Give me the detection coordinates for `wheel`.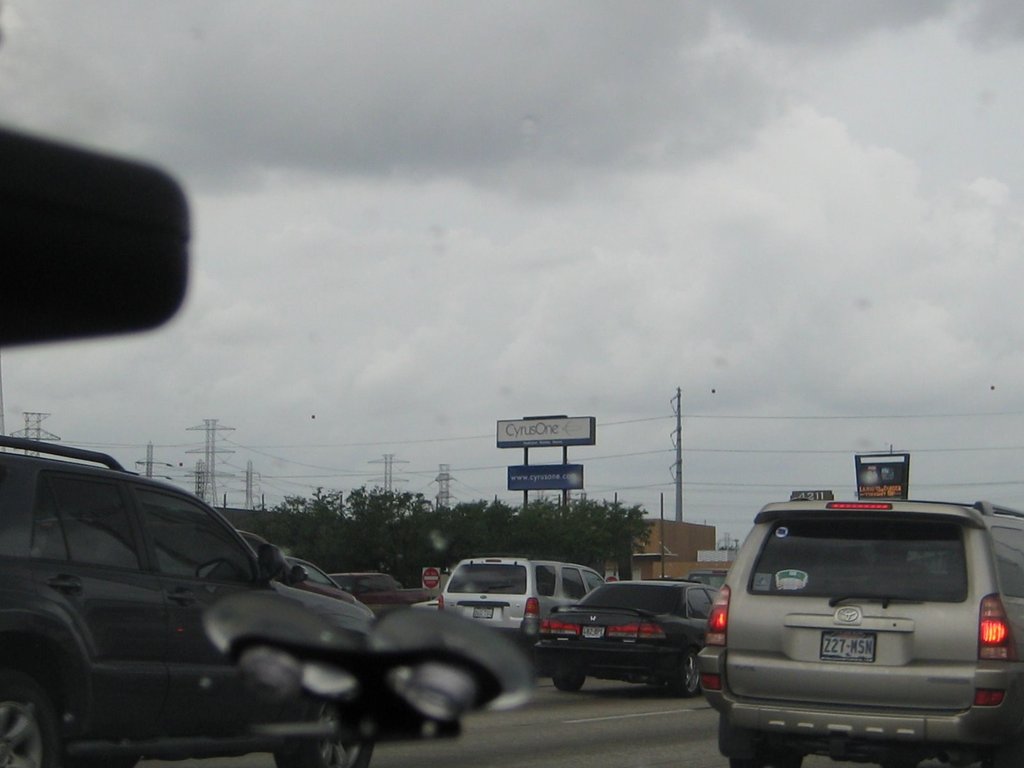
276 684 378 767.
